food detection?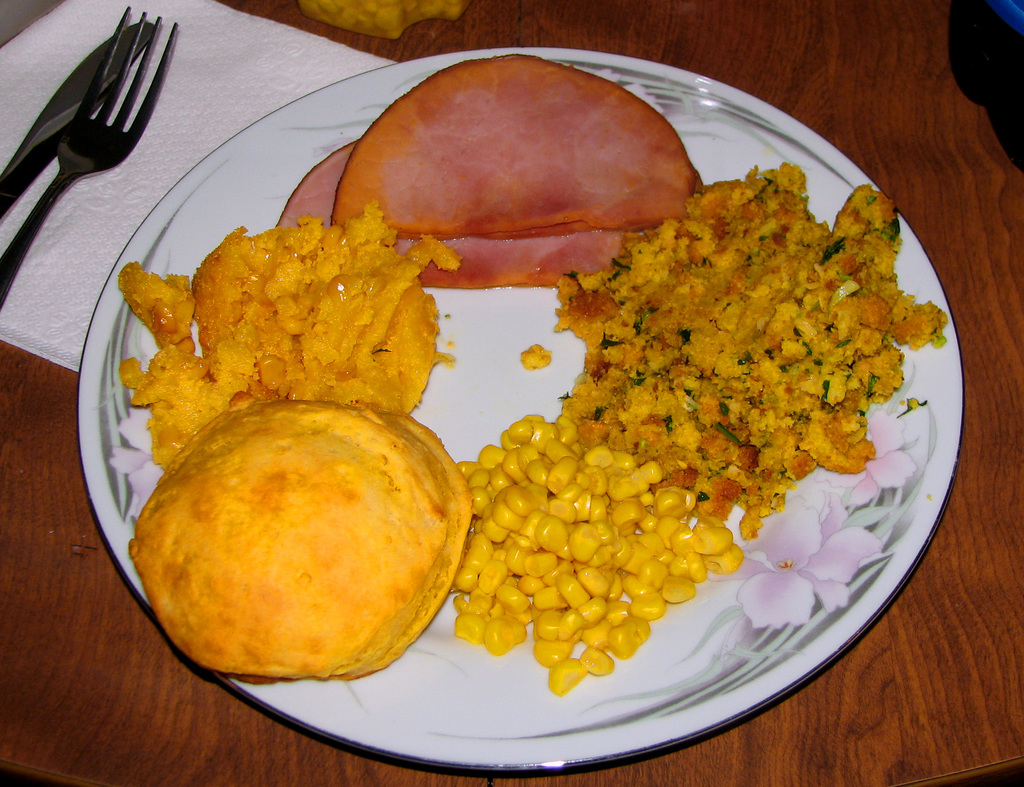
rect(272, 139, 625, 287)
